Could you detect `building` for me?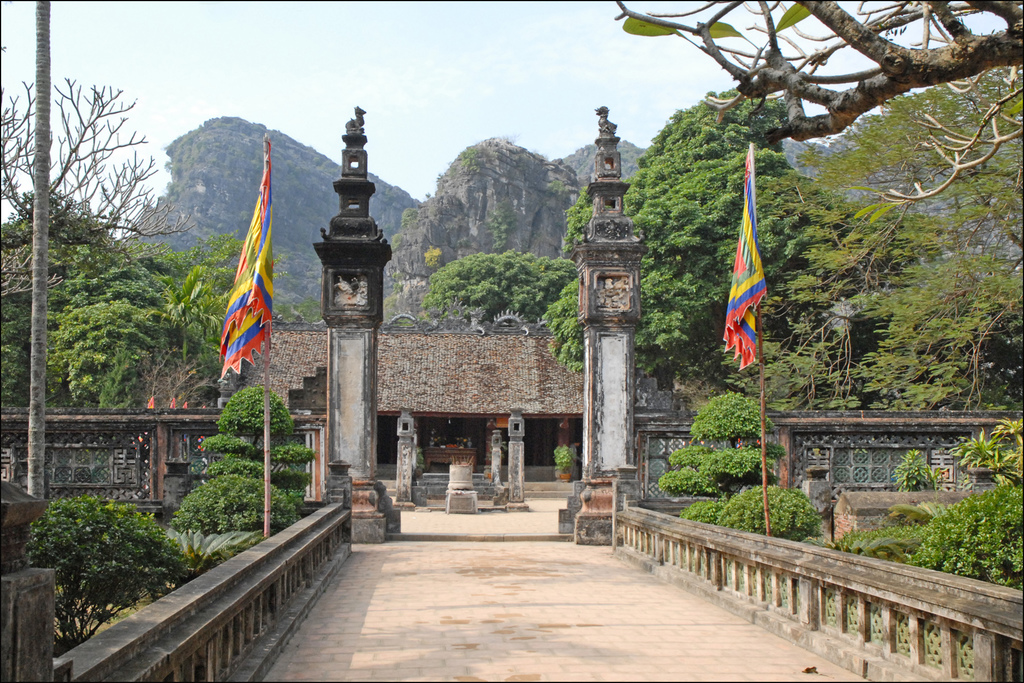
Detection result: detection(2, 311, 588, 499).
